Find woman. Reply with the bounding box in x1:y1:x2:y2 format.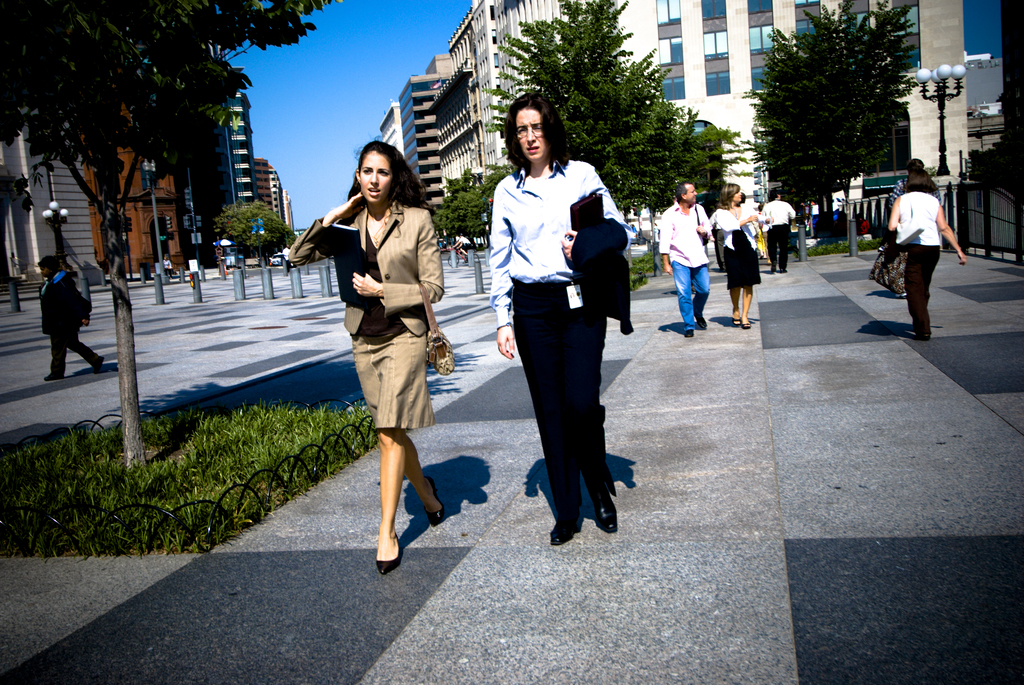
286:141:451:576.
